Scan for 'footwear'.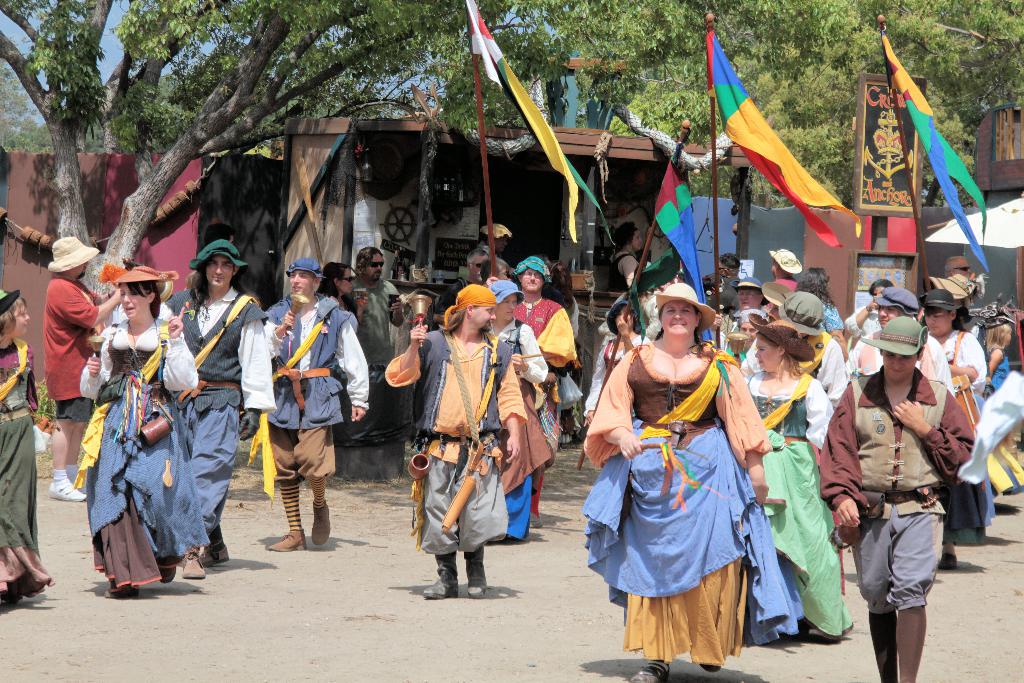
Scan result: [left=943, top=548, right=959, bottom=572].
